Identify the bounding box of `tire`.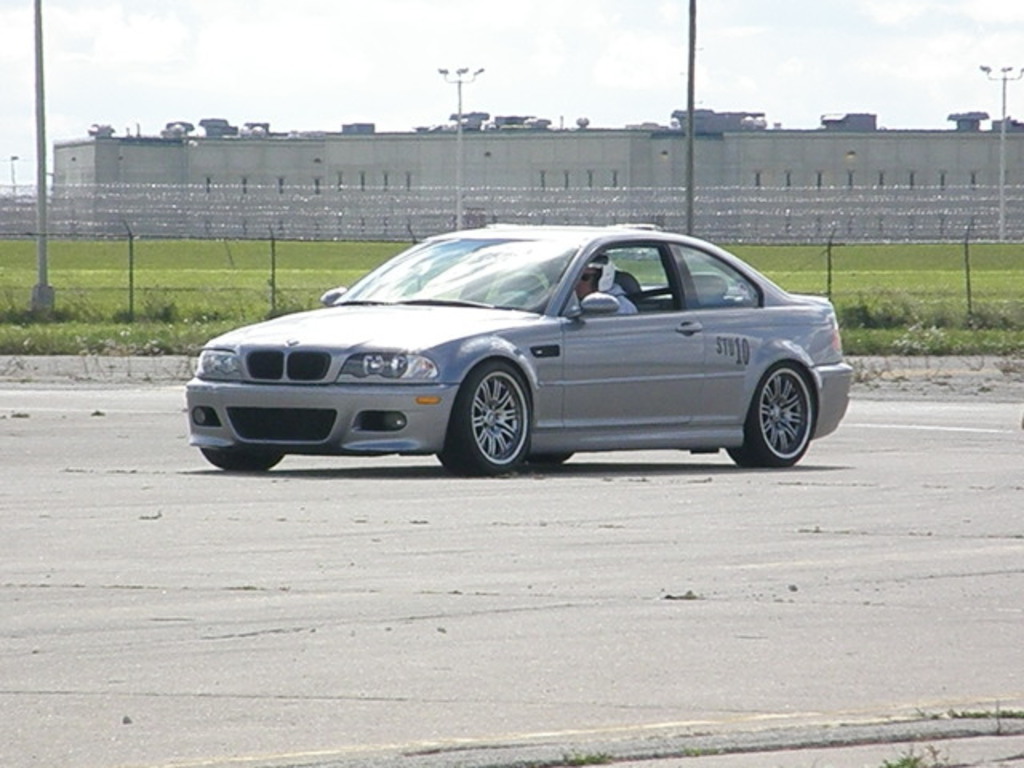
x1=531 y1=448 x2=573 y2=469.
